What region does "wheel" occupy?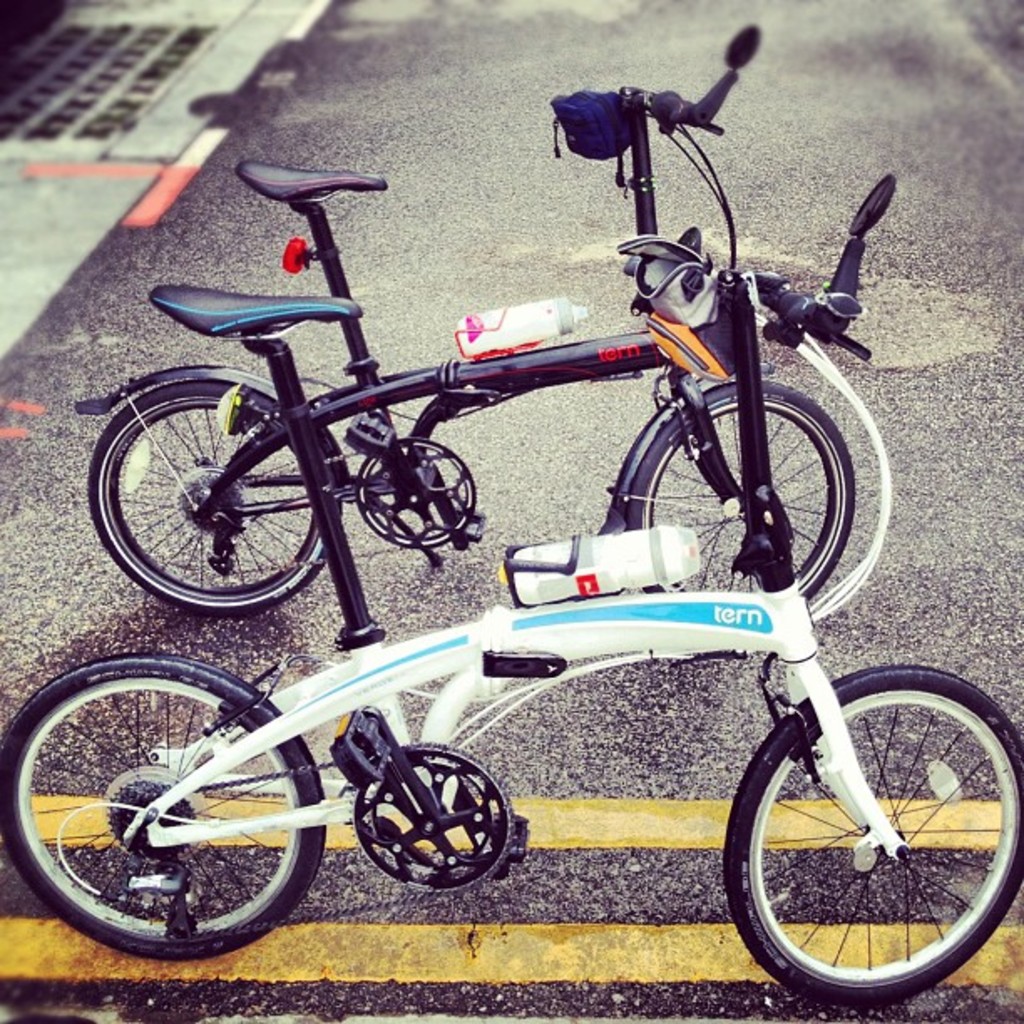
102:778:202:860.
